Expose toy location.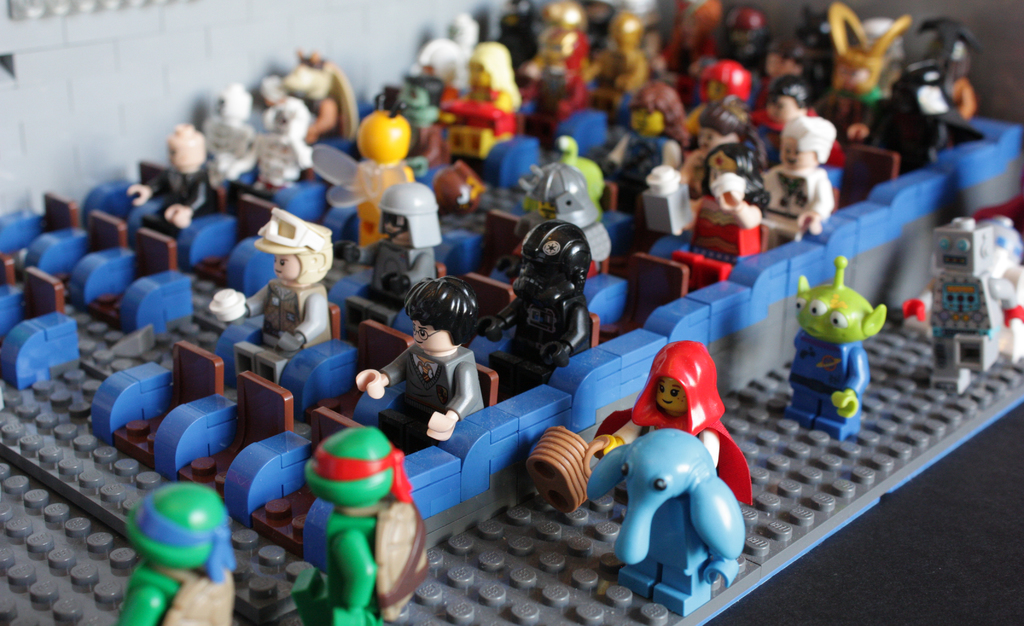
Exposed at <bbox>511, 223, 604, 393</bbox>.
